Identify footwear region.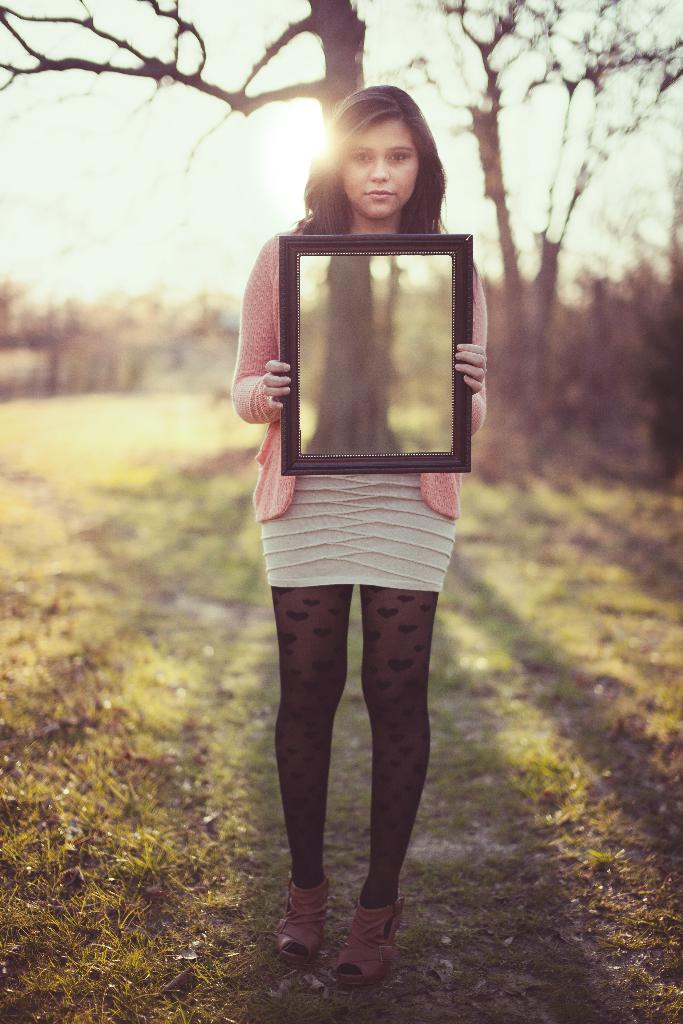
Region: [276,869,333,967].
